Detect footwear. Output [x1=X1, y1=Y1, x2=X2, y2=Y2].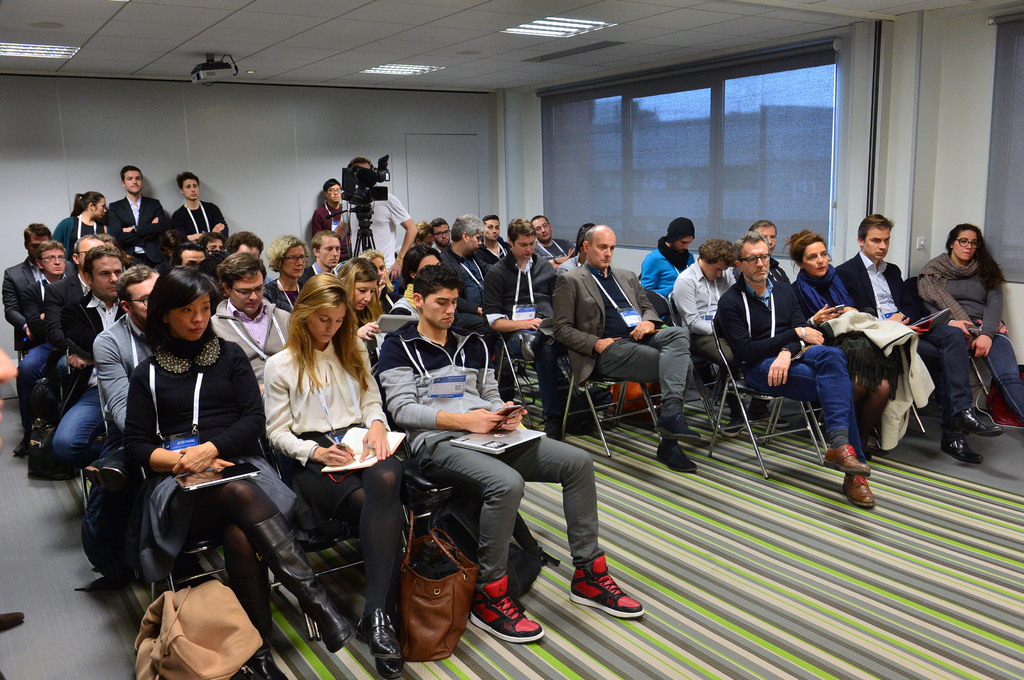
[x1=244, y1=510, x2=353, y2=653].
